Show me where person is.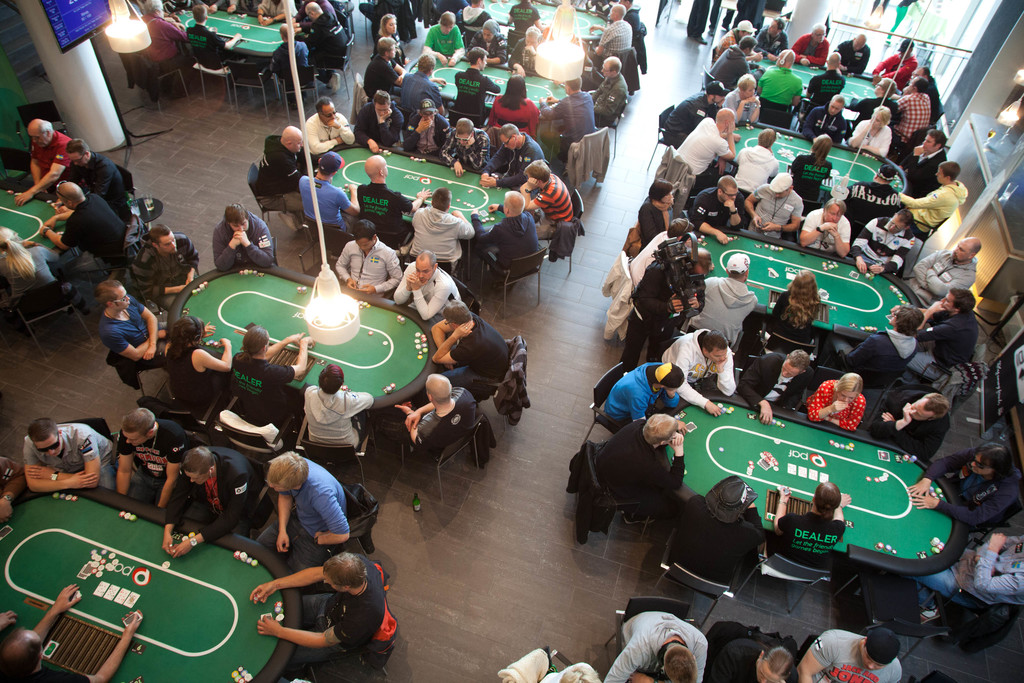
person is at bbox(744, 170, 803, 240).
